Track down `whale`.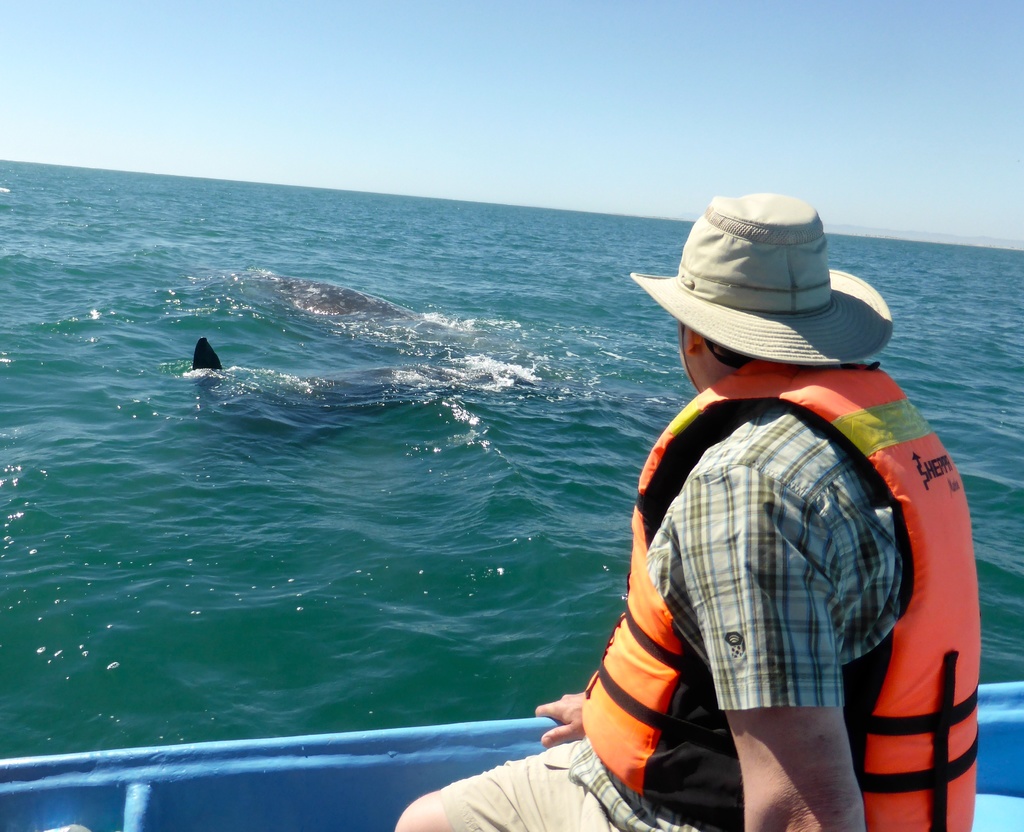
Tracked to rect(188, 331, 479, 467).
